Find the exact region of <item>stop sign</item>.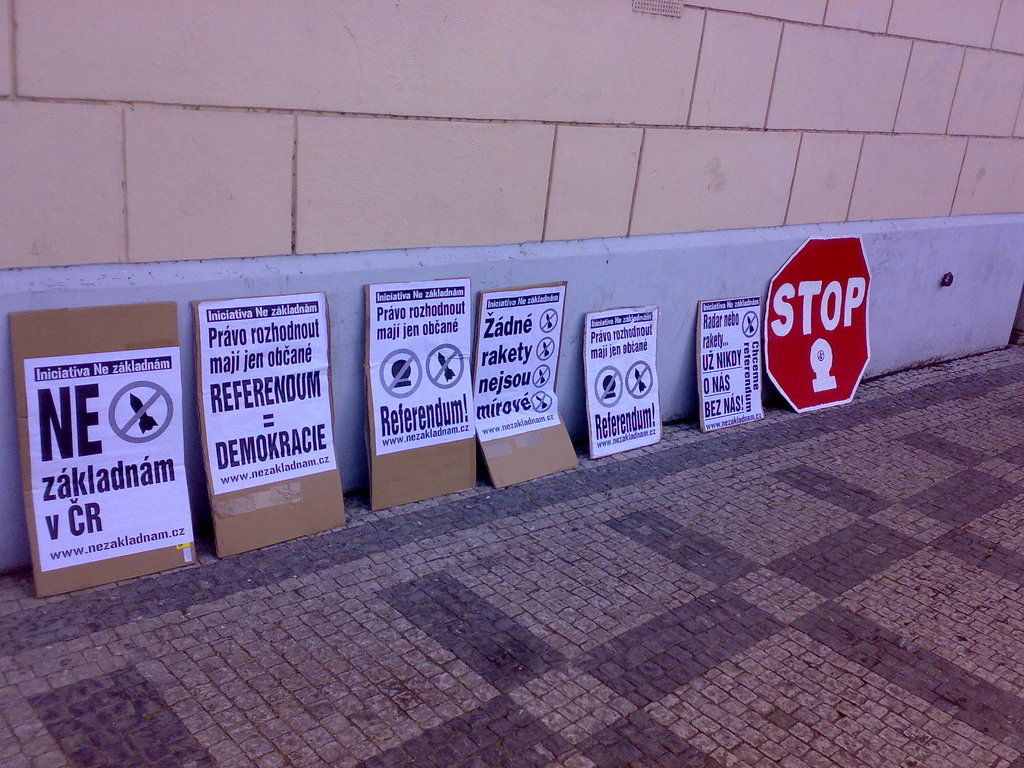
Exact region: 763, 234, 871, 415.
